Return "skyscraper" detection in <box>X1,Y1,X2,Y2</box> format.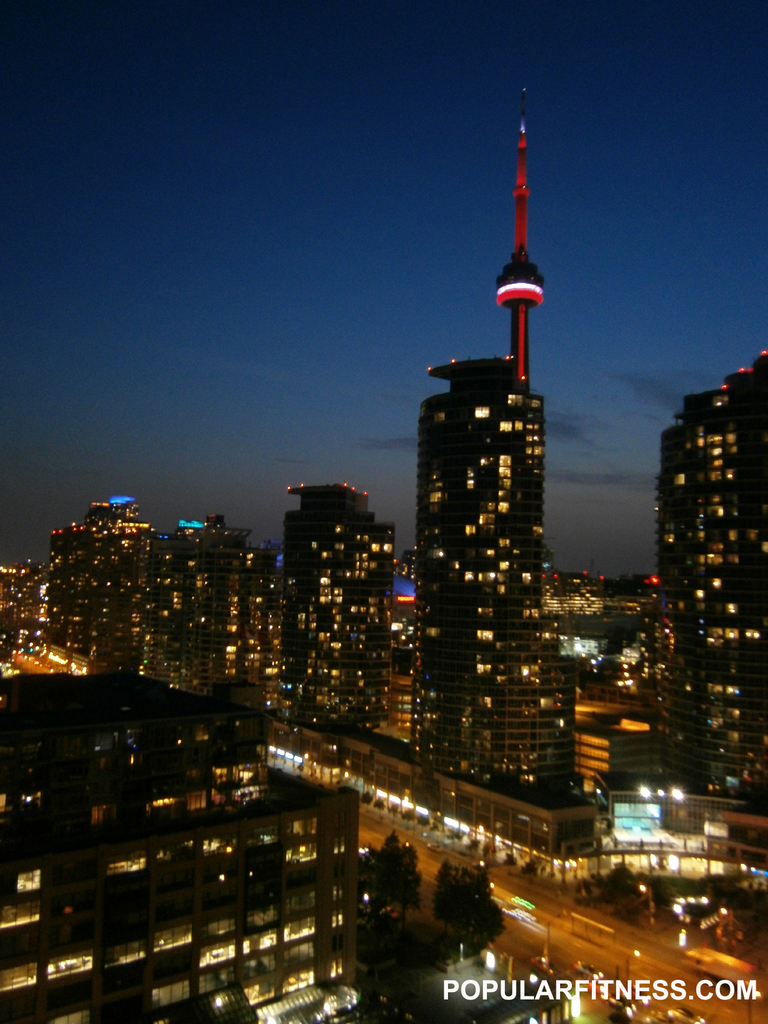
<box>0,461,682,1023</box>.
